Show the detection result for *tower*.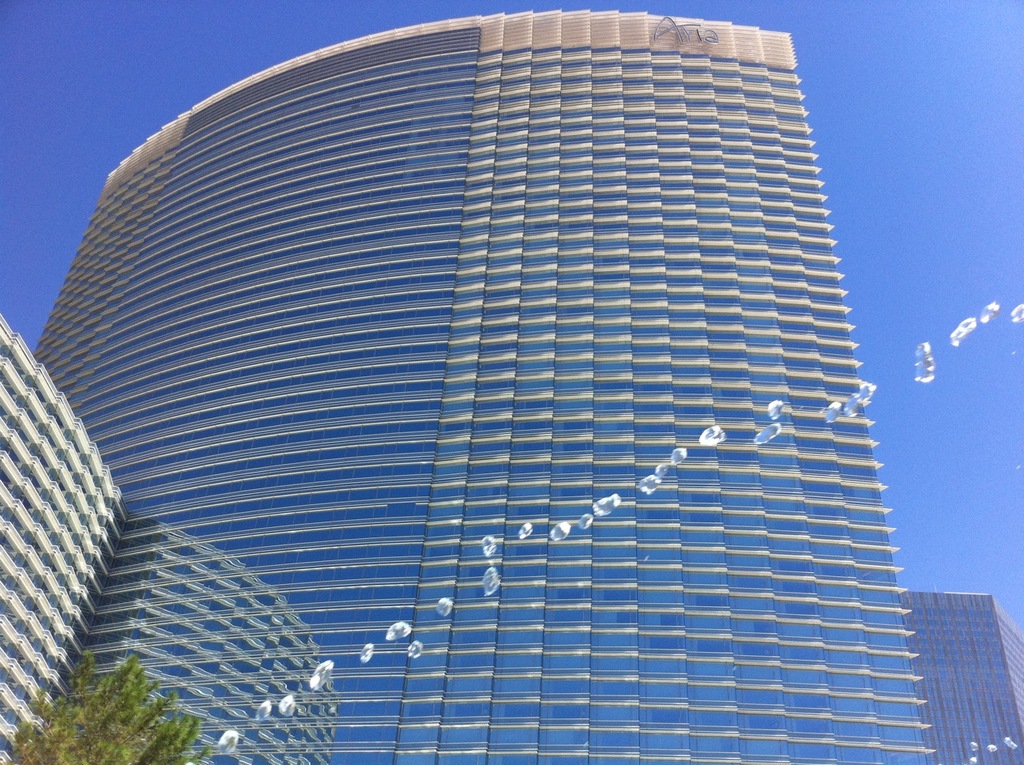
rect(29, 10, 941, 764).
